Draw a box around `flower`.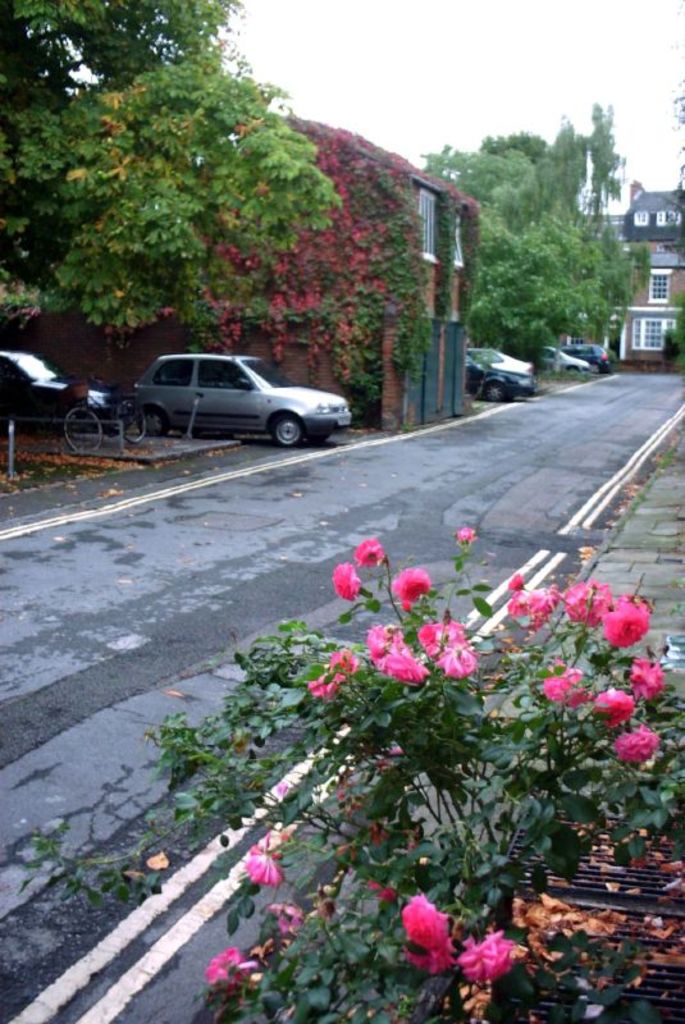
<region>398, 896, 465, 973</region>.
